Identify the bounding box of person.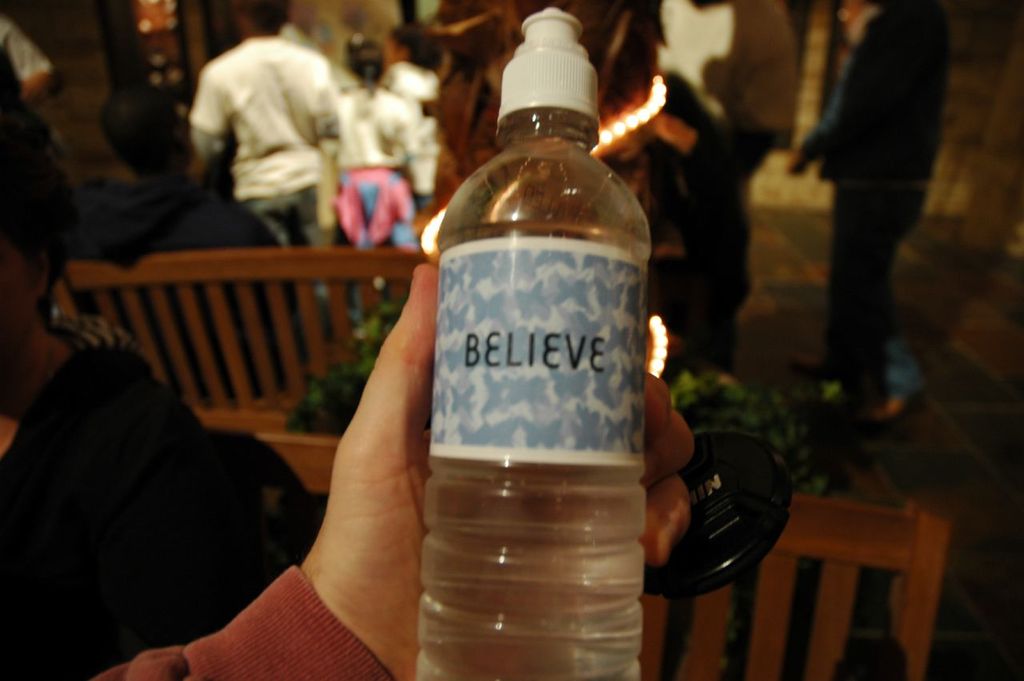
l=430, t=0, r=654, b=226.
